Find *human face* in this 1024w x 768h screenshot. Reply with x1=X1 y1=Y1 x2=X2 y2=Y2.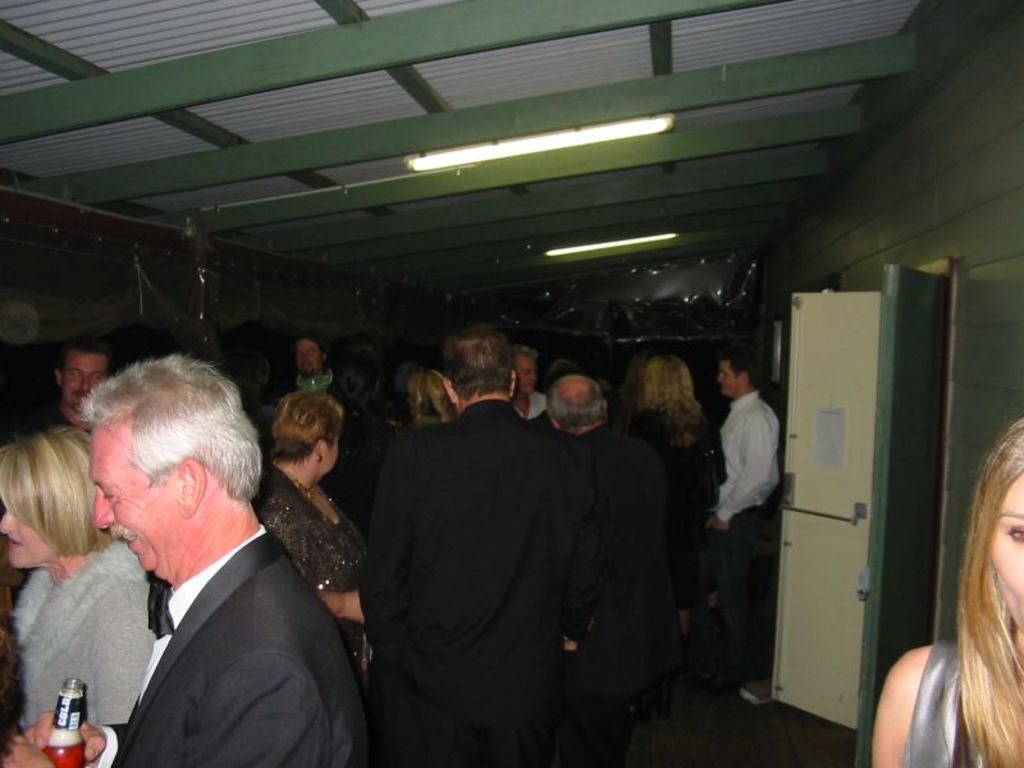
x1=718 y1=362 x2=742 y2=399.
